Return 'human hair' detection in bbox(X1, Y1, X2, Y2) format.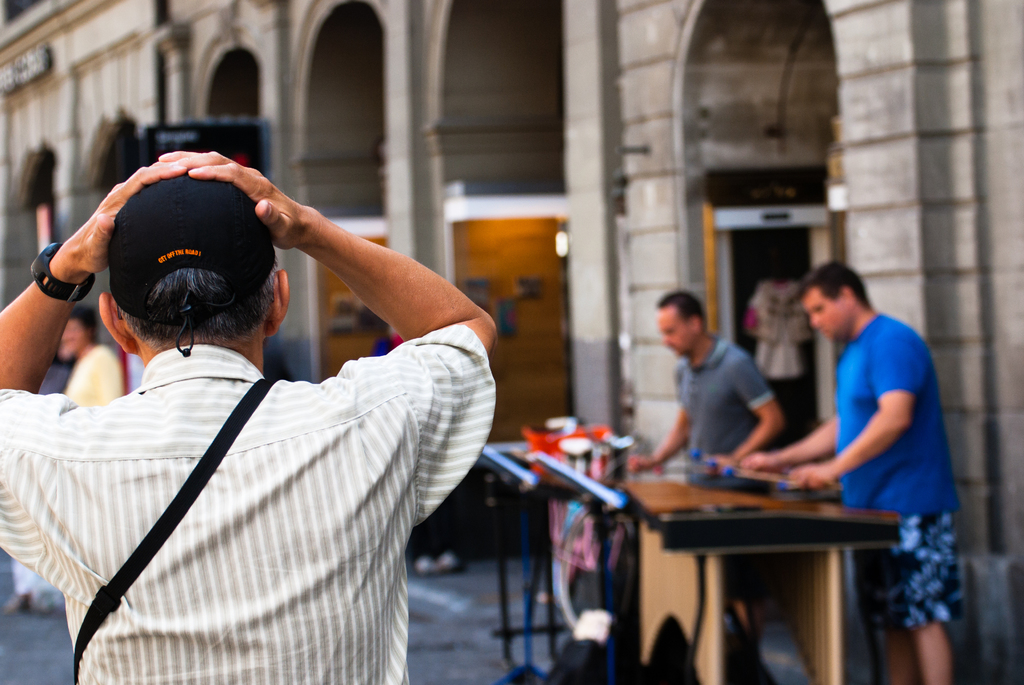
bbox(803, 255, 868, 300).
